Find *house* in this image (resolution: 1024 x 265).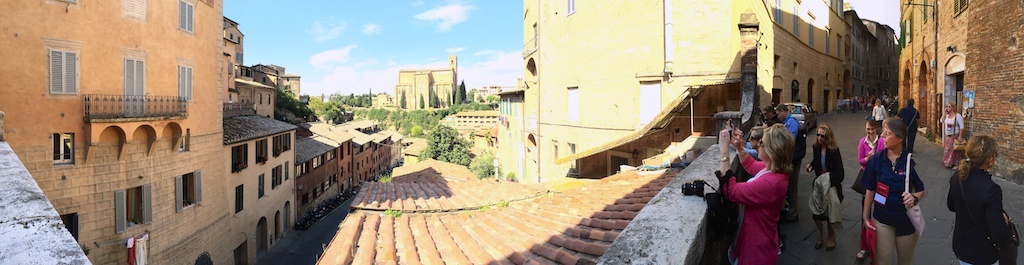
detection(960, 0, 1023, 184).
